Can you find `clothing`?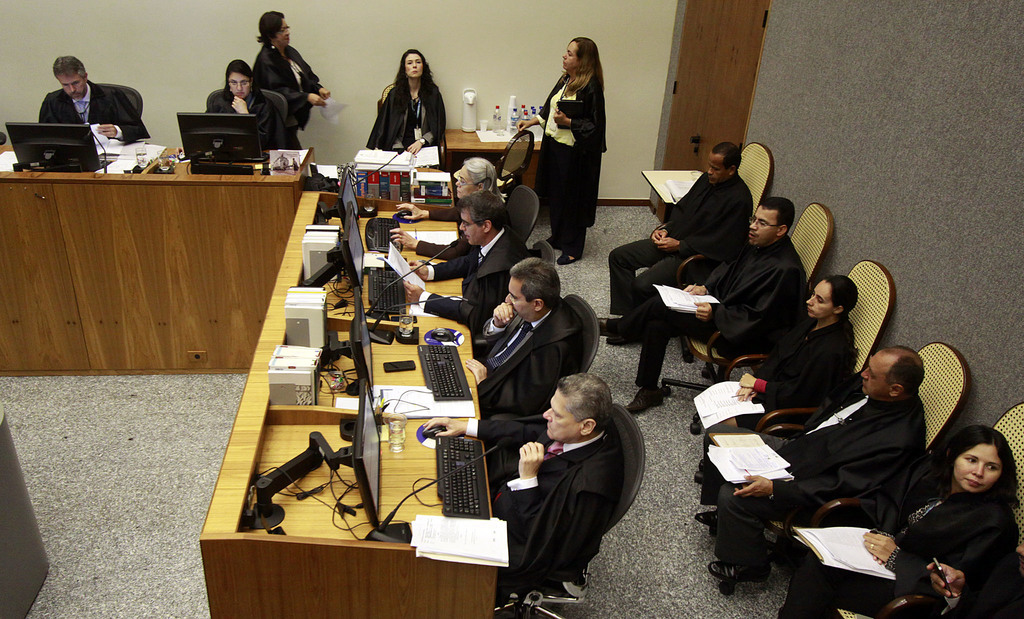
Yes, bounding box: [202,77,279,151].
